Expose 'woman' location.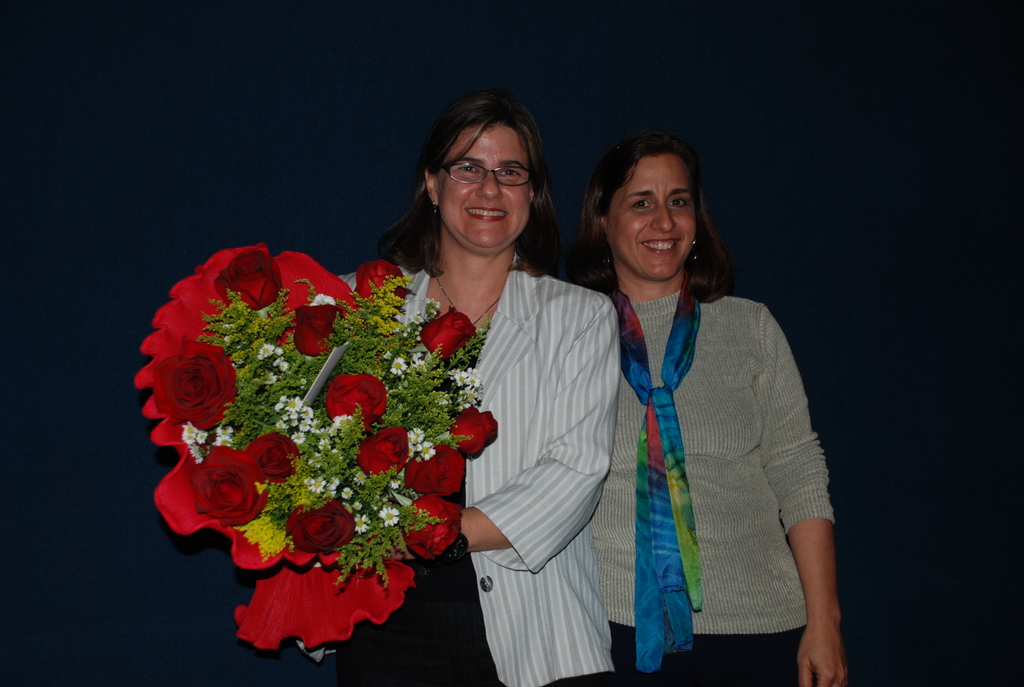
Exposed at BBox(229, 118, 639, 665).
